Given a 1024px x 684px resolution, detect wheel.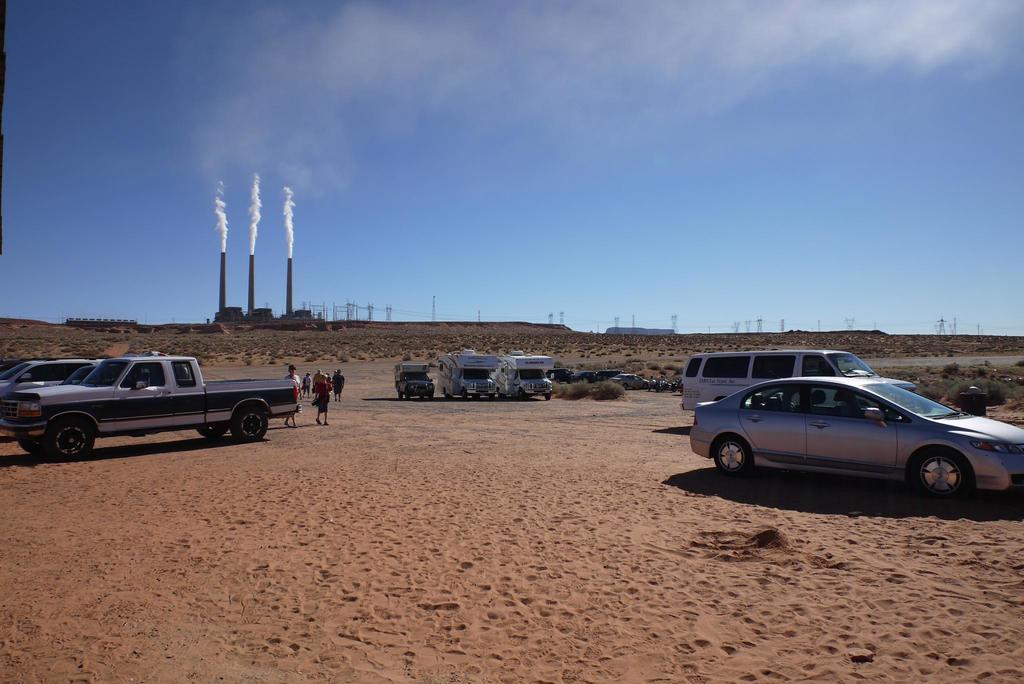
490,394,495,402.
